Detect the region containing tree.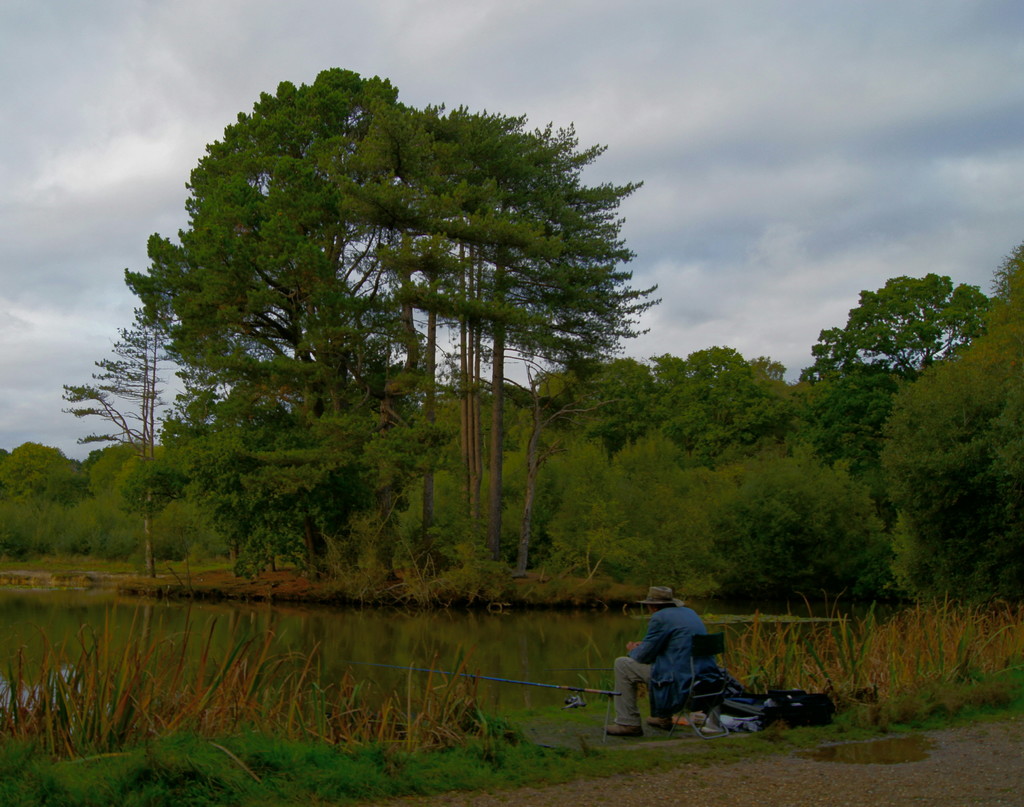
select_region(803, 269, 995, 385).
